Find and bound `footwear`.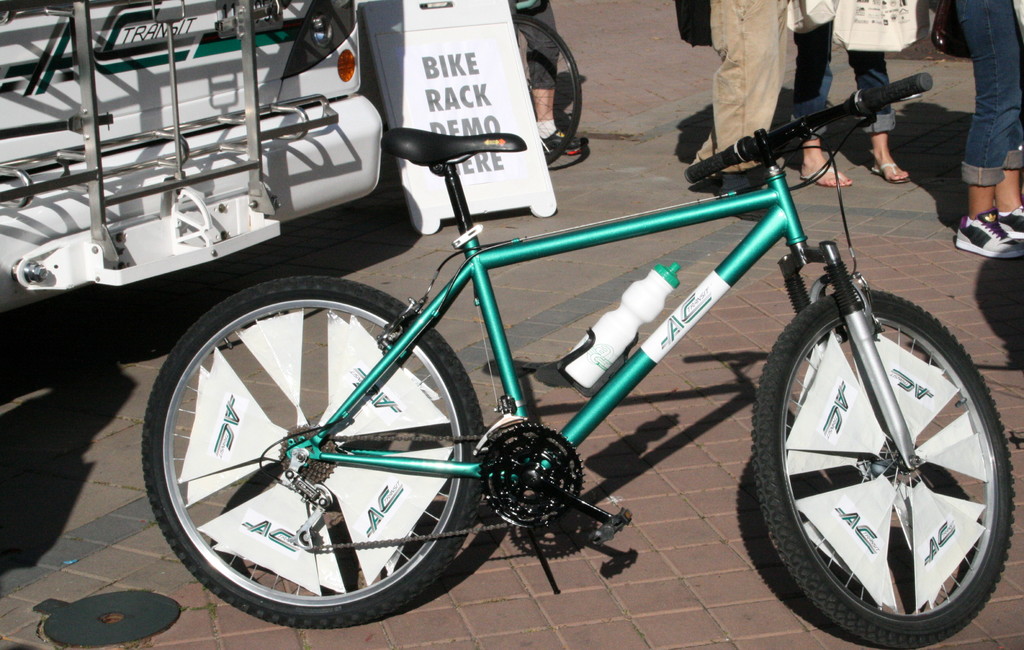
Bound: pyautogui.locateOnScreen(871, 159, 906, 184).
